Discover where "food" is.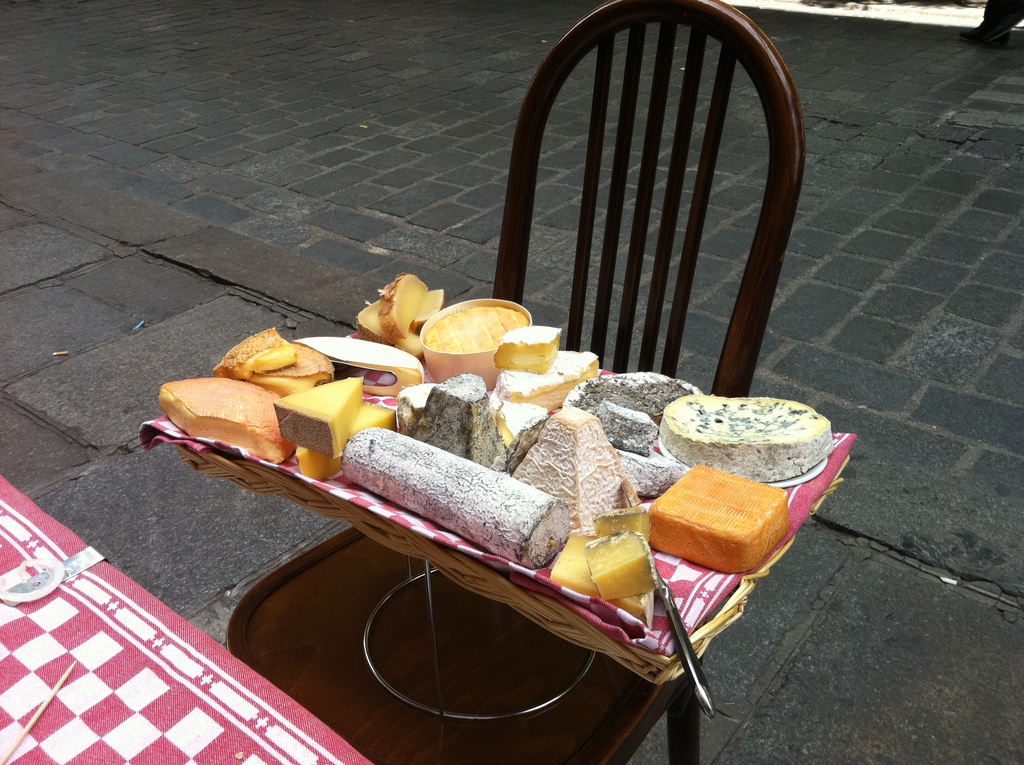
Discovered at [616,447,686,494].
